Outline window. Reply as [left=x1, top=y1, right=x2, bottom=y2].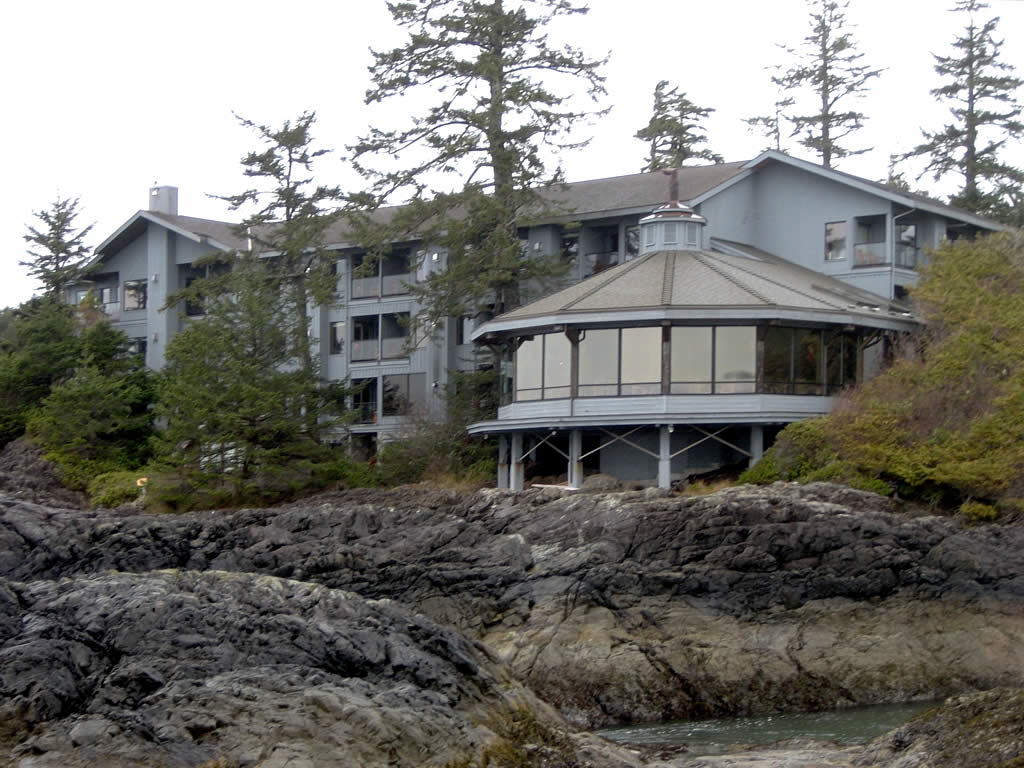
[left=851, top=213, right=892, bottom=266].
